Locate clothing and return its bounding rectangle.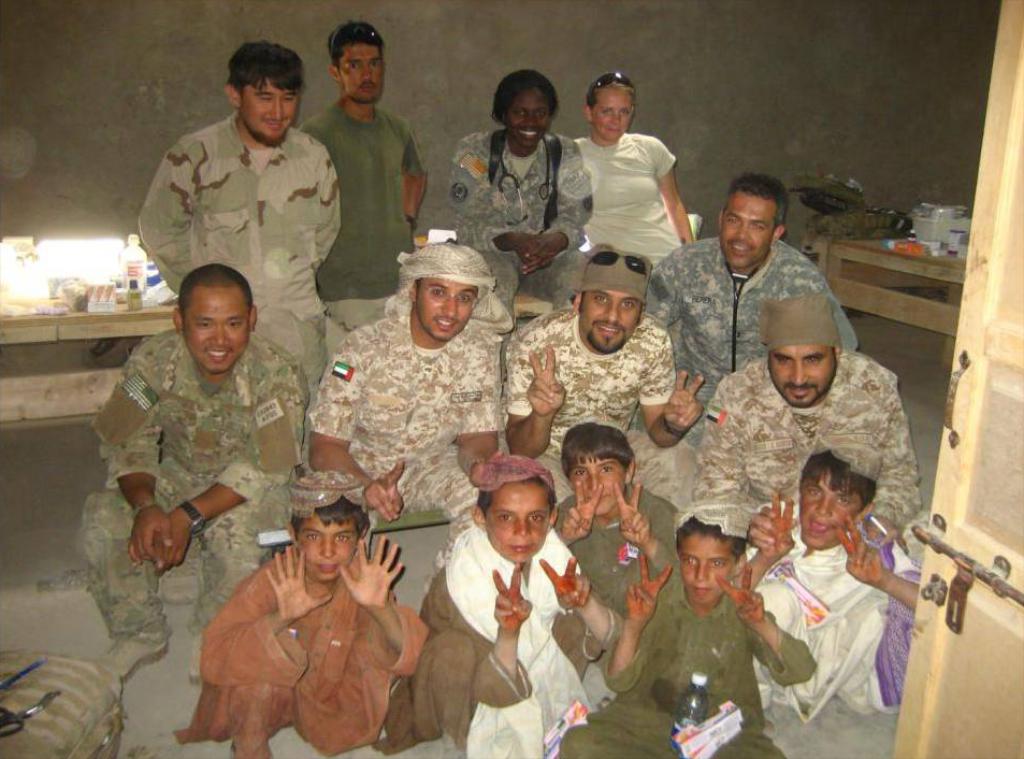
[x1=192, y1=526, x2=433, y2=755].
